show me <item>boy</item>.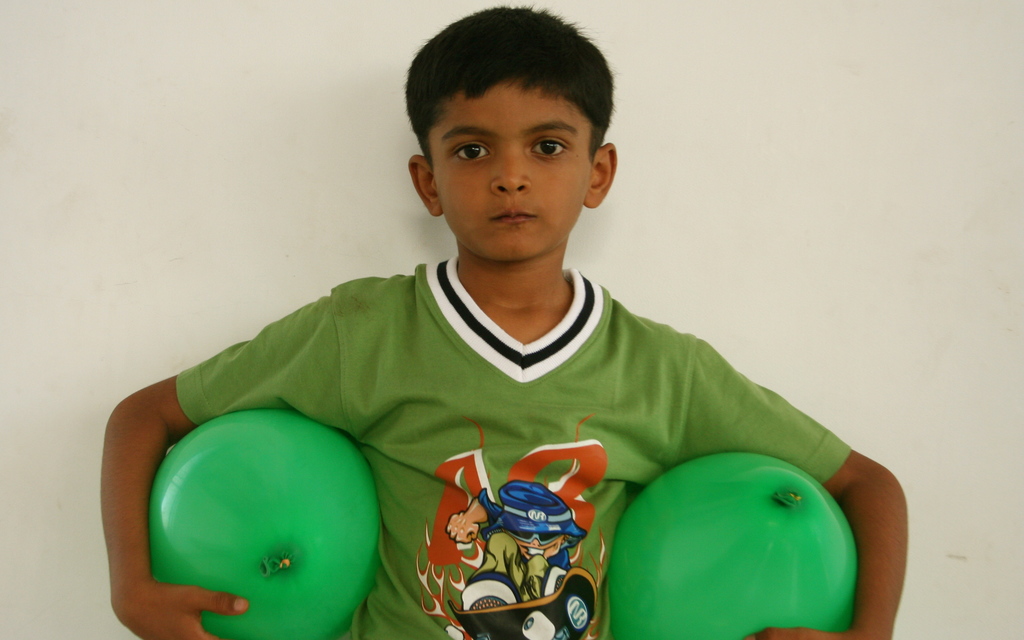
<item>boy</item> is here: 94:0:910:639.
